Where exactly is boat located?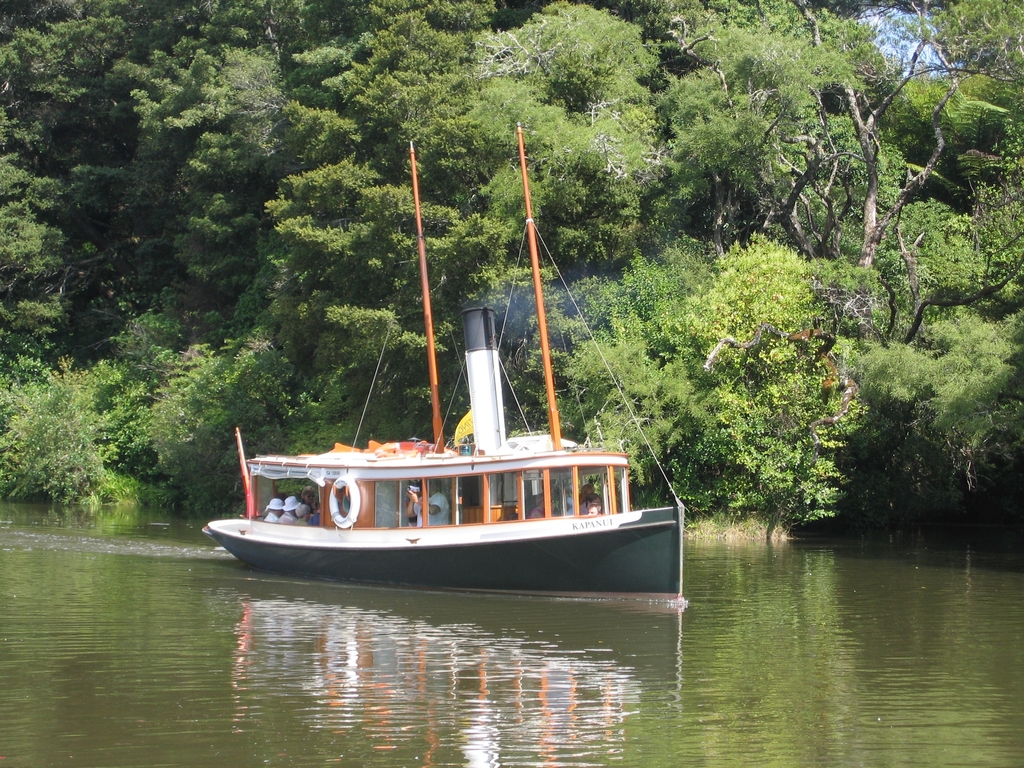
Its bounding box is l=201, t=282, r=733, b=616.
